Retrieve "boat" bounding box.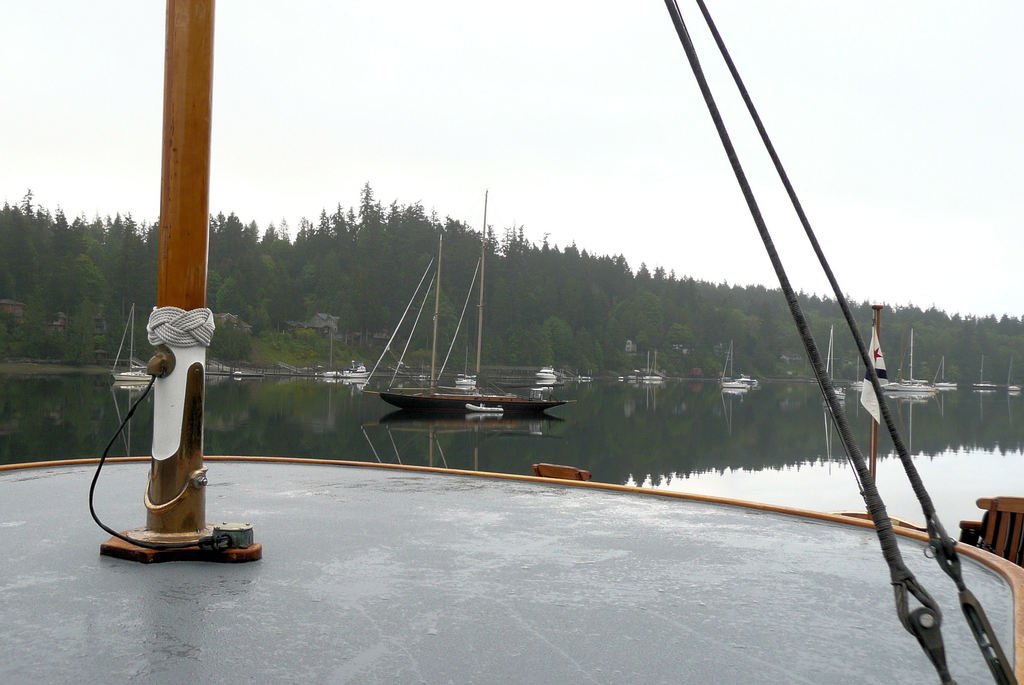
Bounding box: rect(822, 330, 843, 396).
